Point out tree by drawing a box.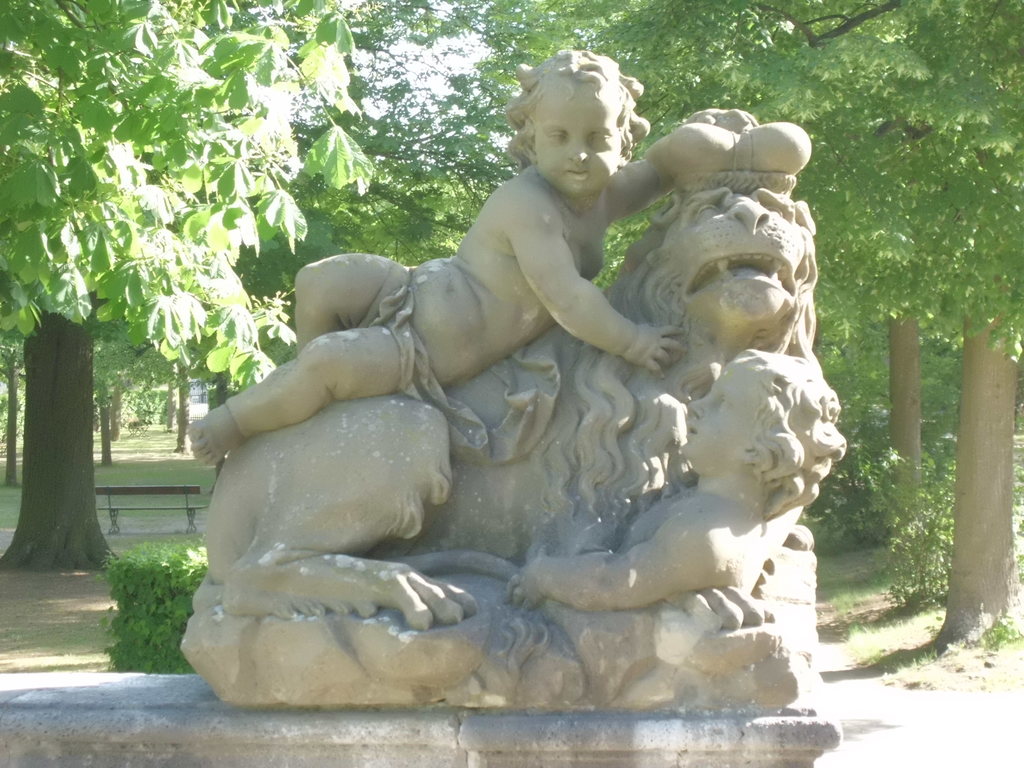
box=[0, 0, 376, 572].
